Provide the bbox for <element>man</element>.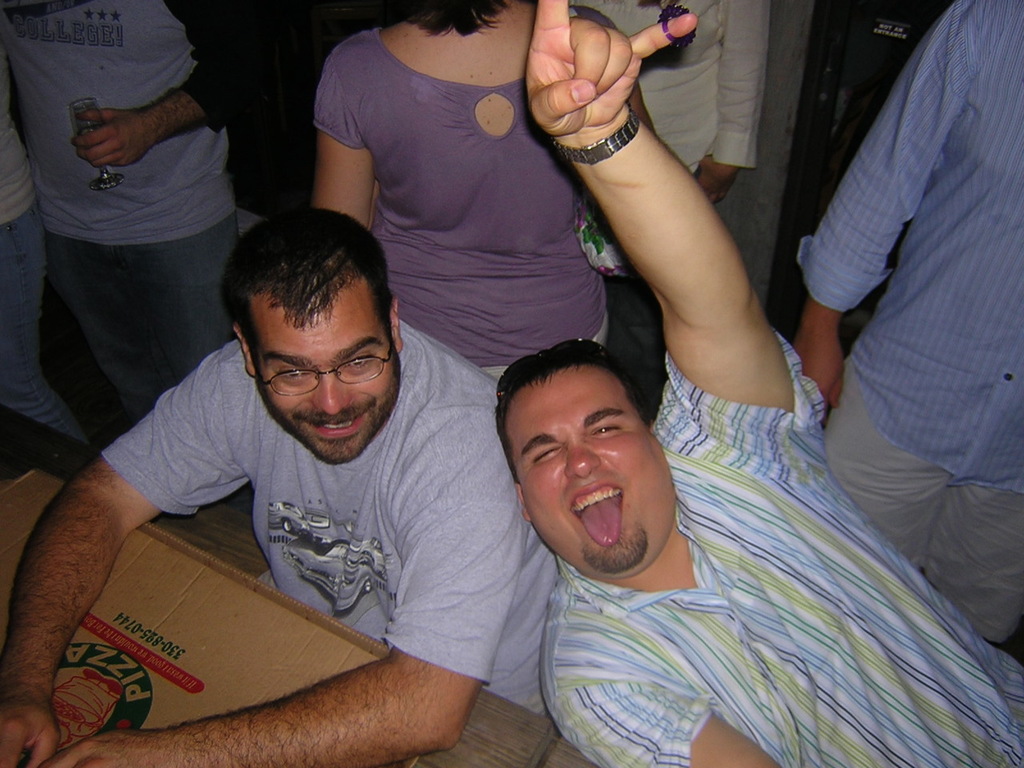
region(797, 0, 1022, 650).
